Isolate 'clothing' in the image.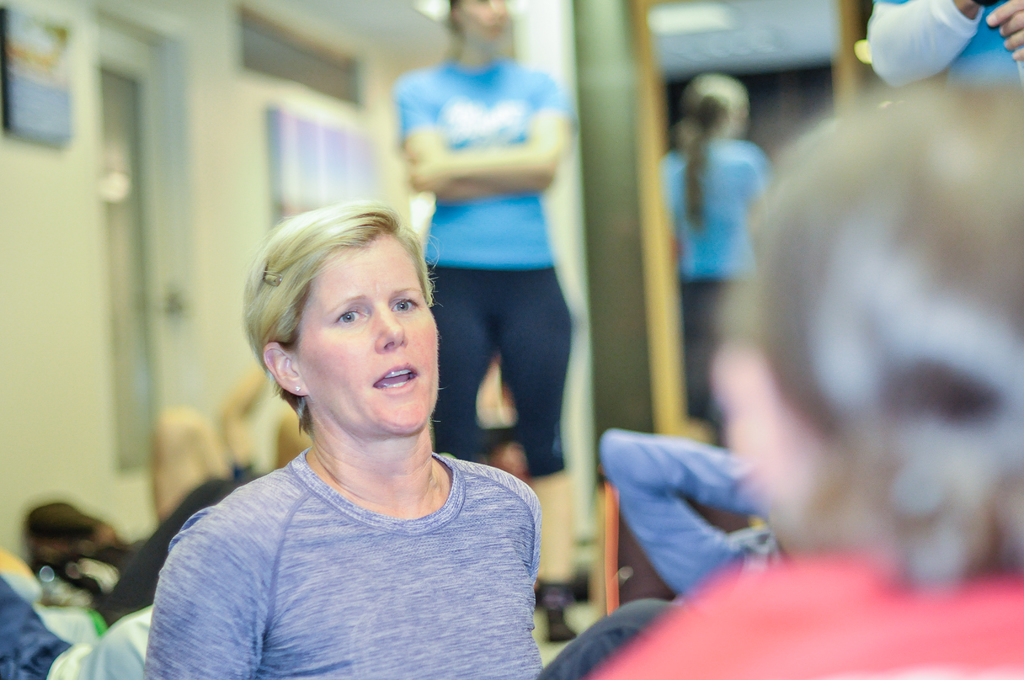
Isolated region: [x1=866, y1=0, x2=1023, y2=86].
